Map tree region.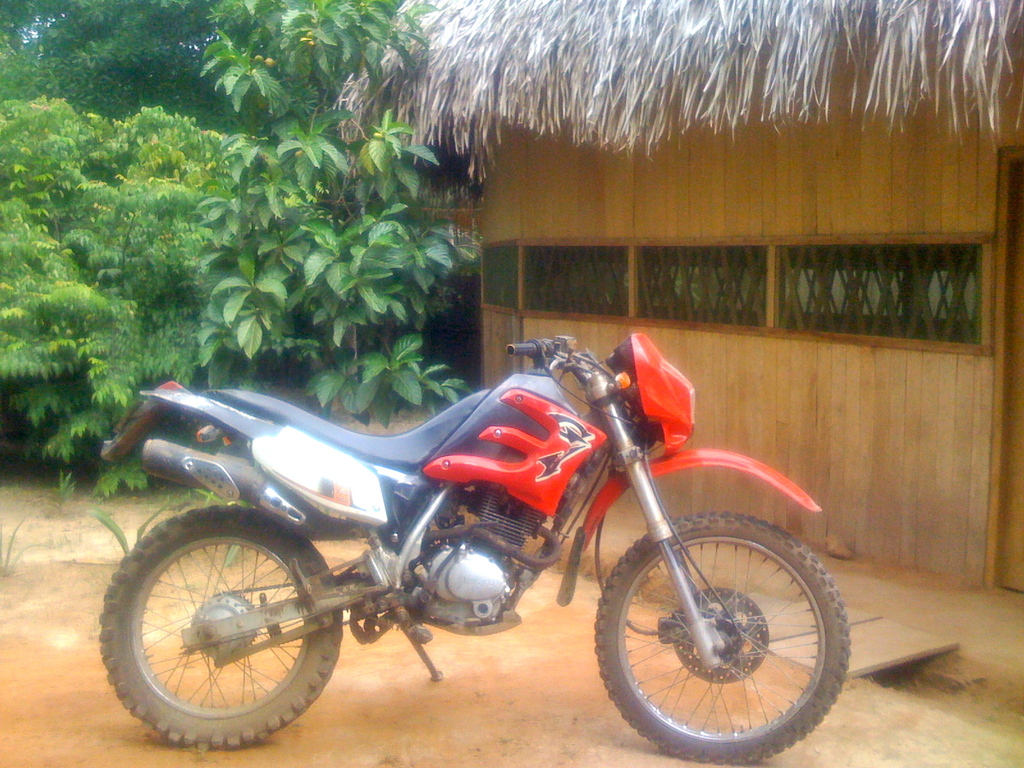
Mapped to left=0, top=95, right=297, bottom=502.
